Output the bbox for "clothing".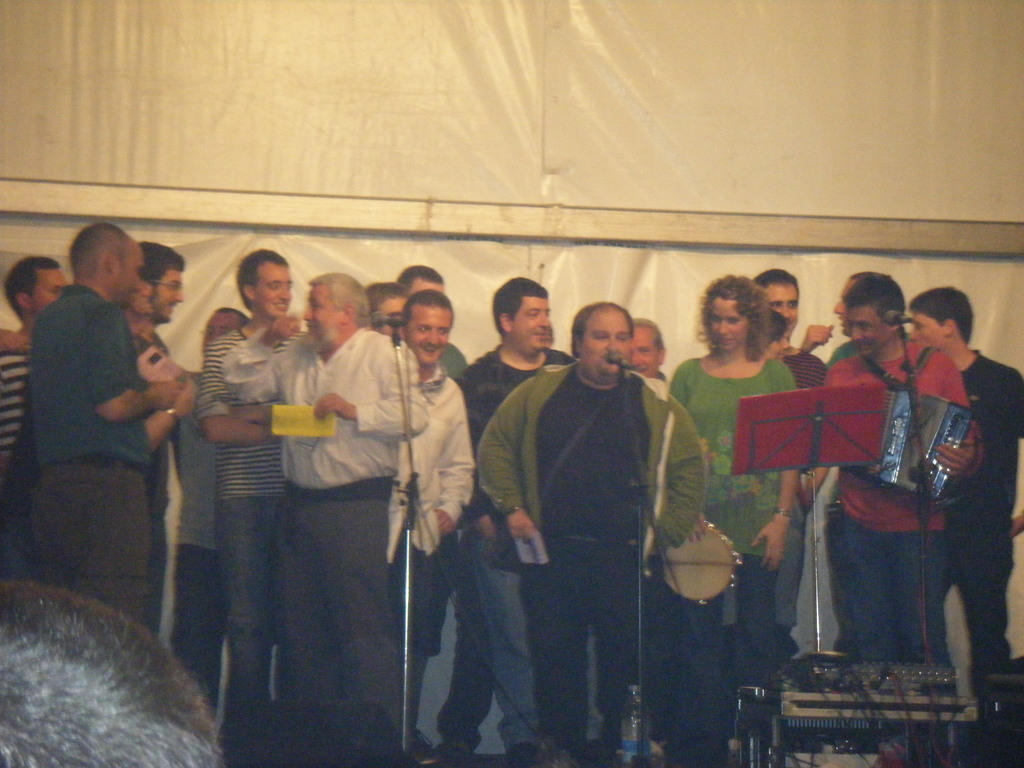
detection(681, 343, 800, 755).
